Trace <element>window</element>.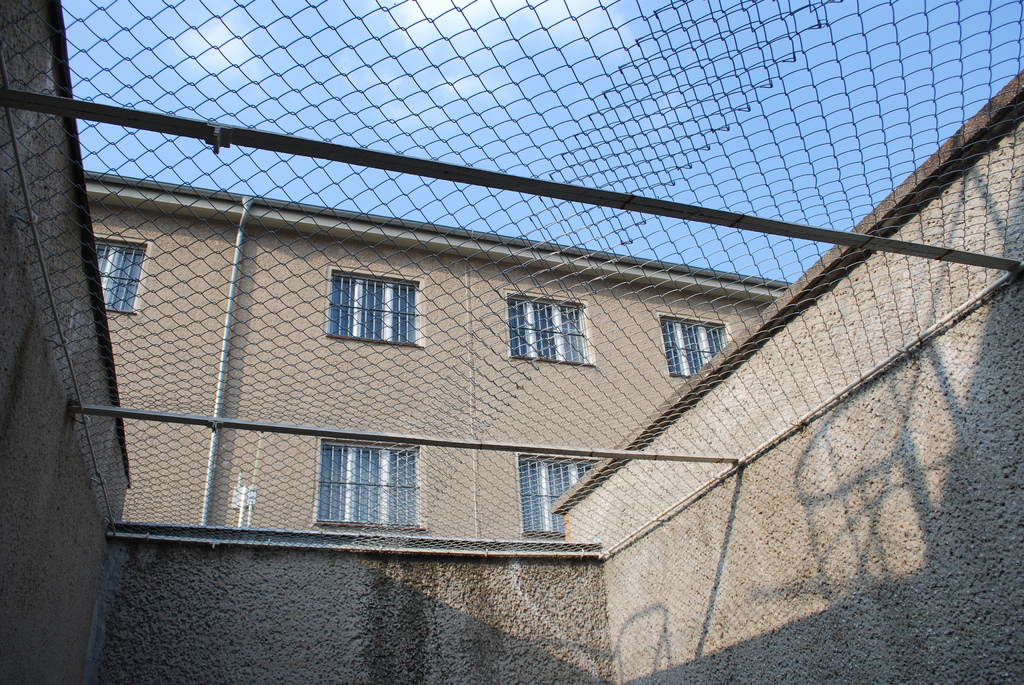
Traced to pyautogui.locateOnScreen(657, 313, 732, 378).
